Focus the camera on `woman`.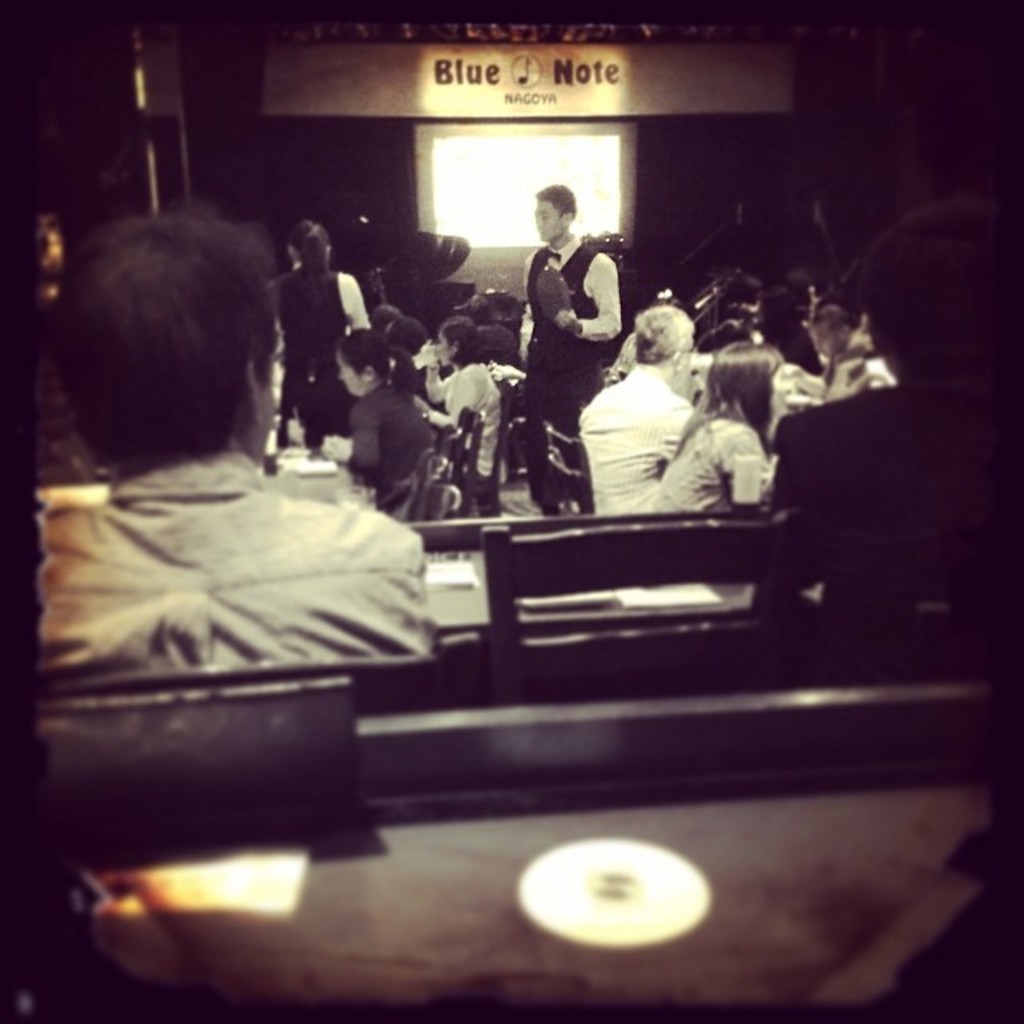
Focus region: l=328, t=318, r=437, b=517.
